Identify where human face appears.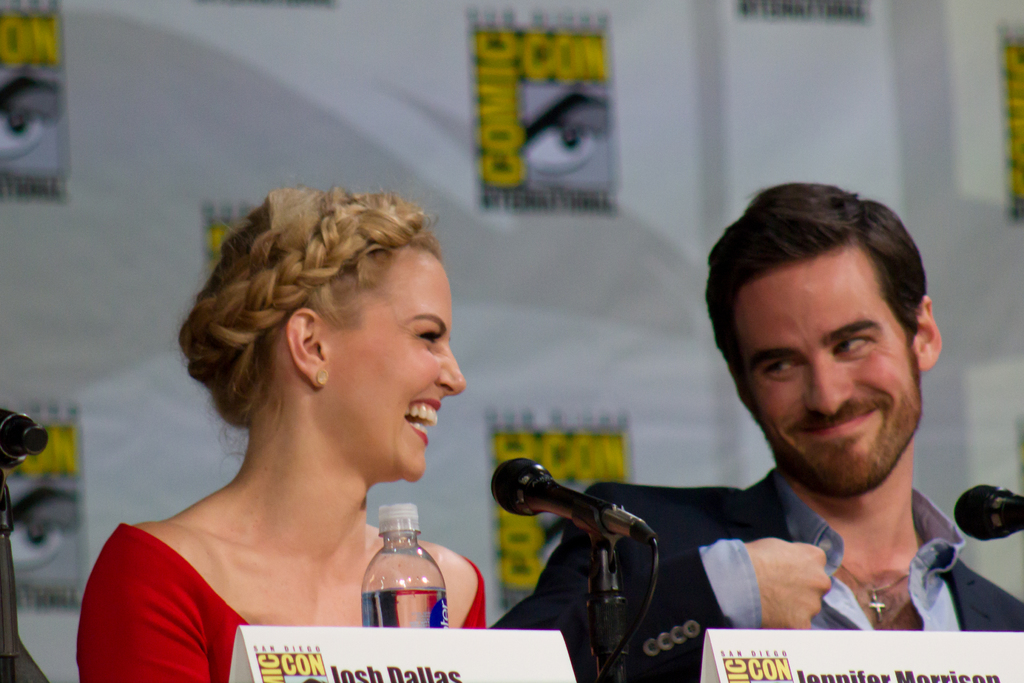
Appears at 732 251 927 498.
